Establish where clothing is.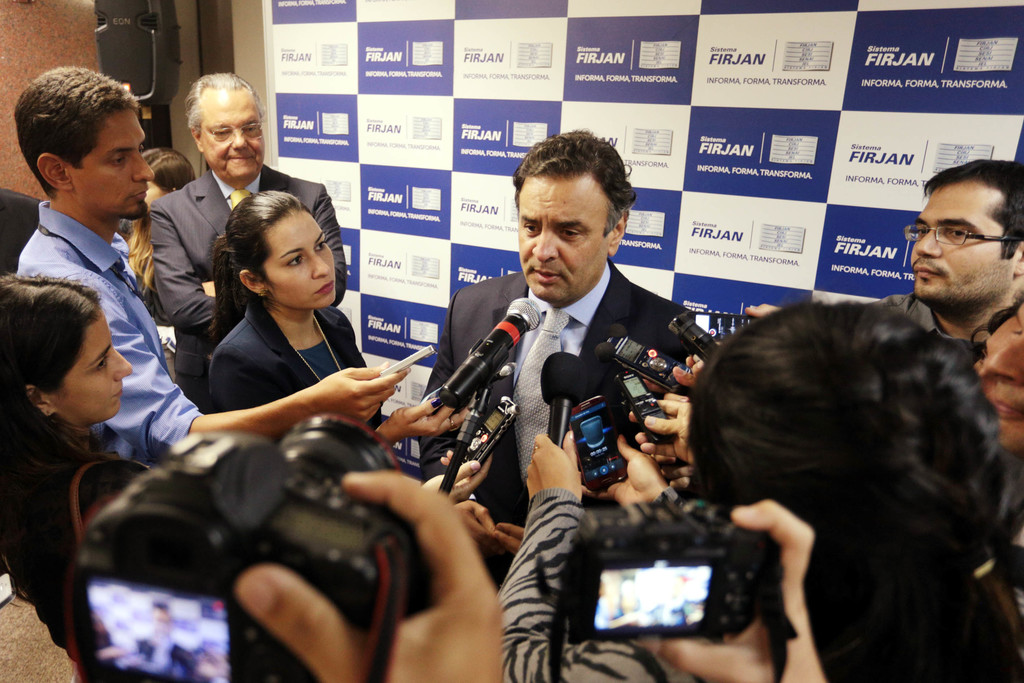
Established at bbox(14, 197, 205, 470).
